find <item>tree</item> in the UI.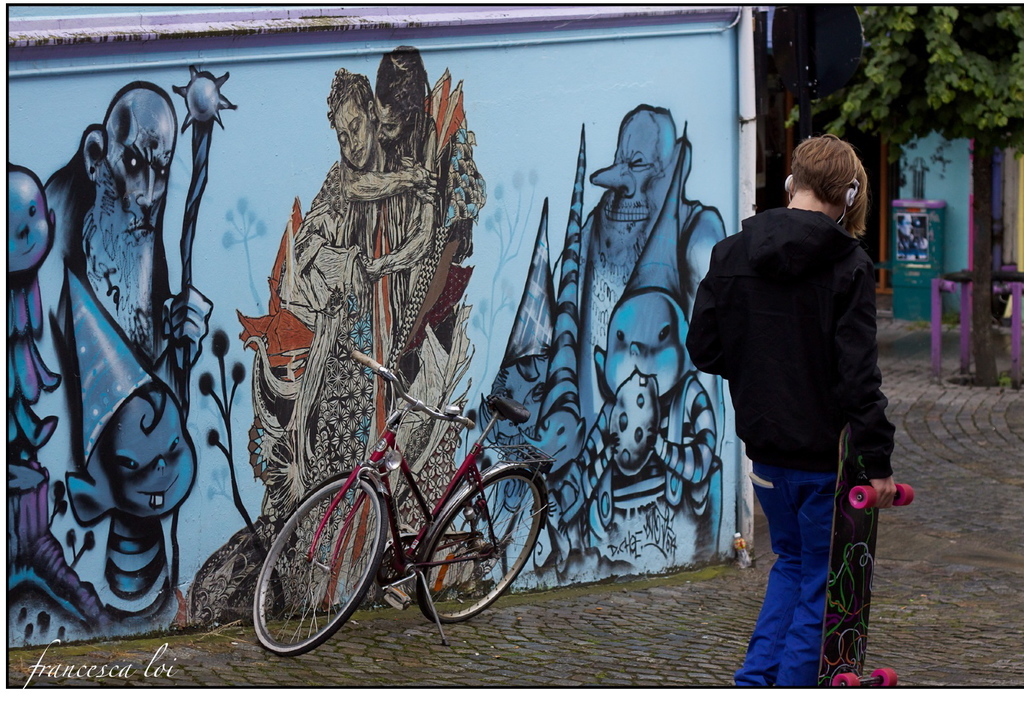
UI element at {"left": 792, "top": 0, "right": 1023, "bottom": 384}.
